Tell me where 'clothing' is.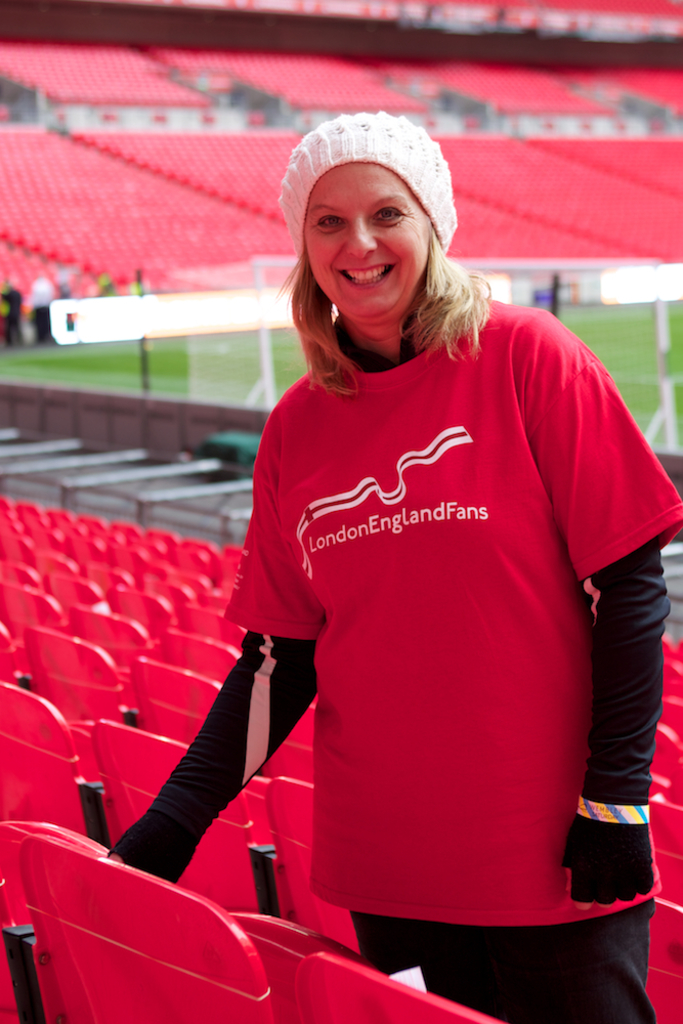
'clothing' is at 233,259,637,965.
